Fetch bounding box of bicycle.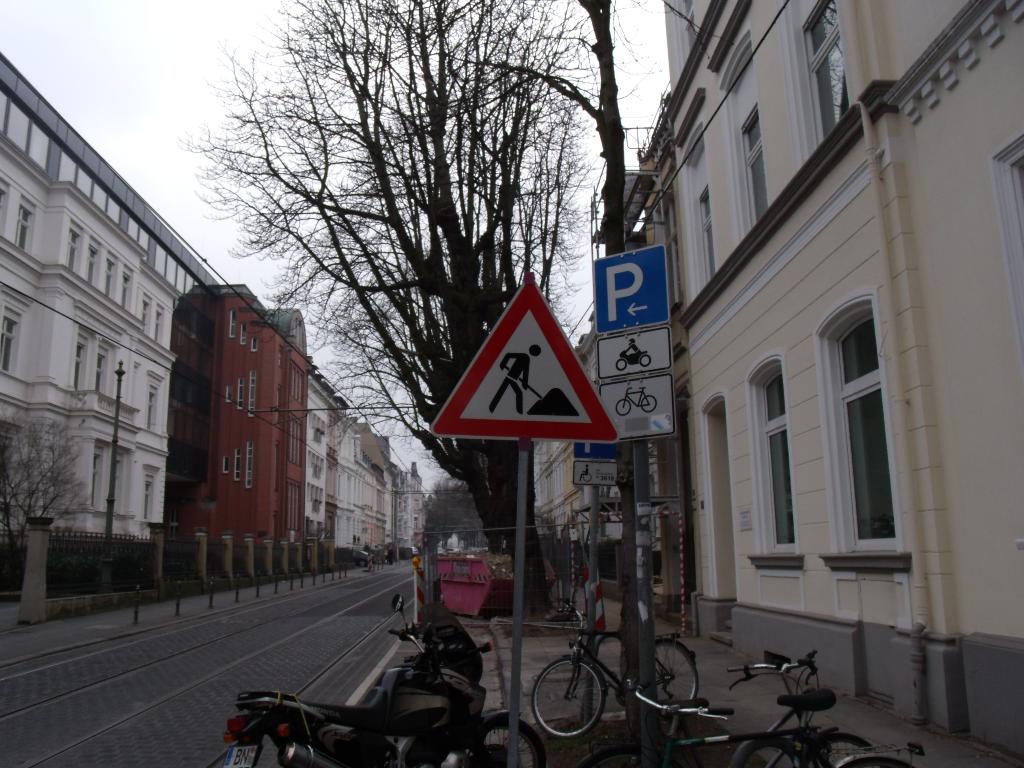
Bbox: BBox(529, 611, 698, 739).
